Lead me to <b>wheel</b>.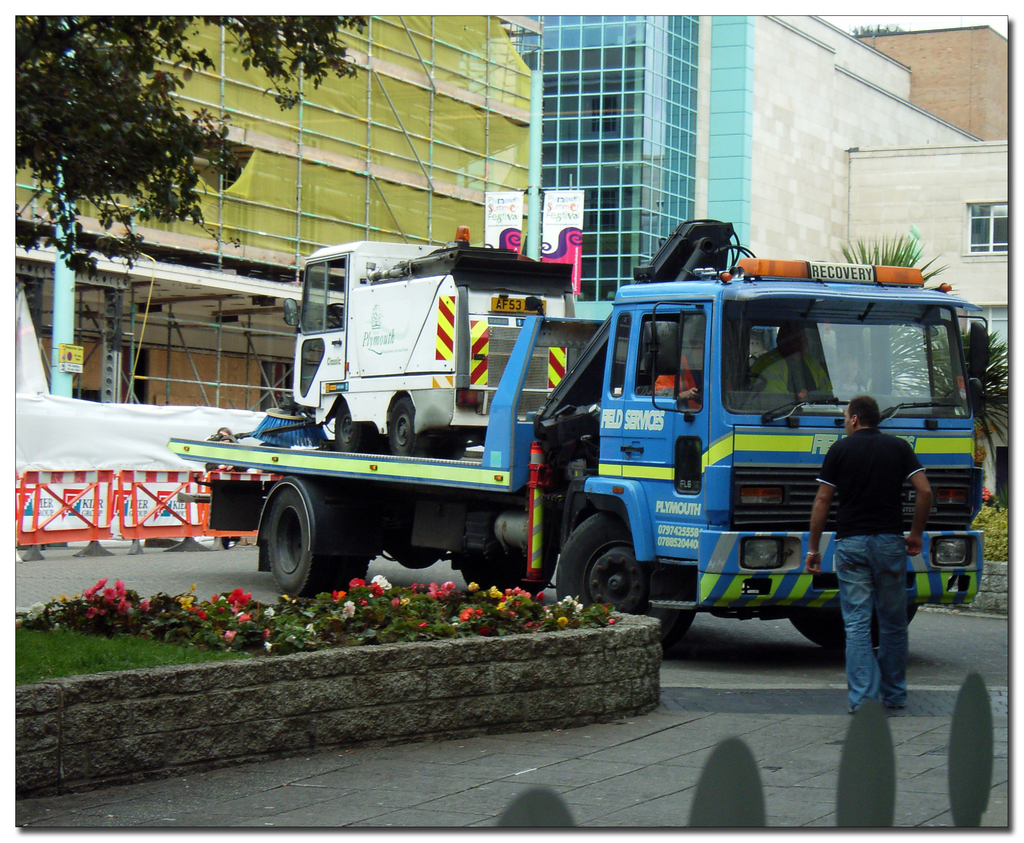
Lead to 786, 606, 922, 651.
